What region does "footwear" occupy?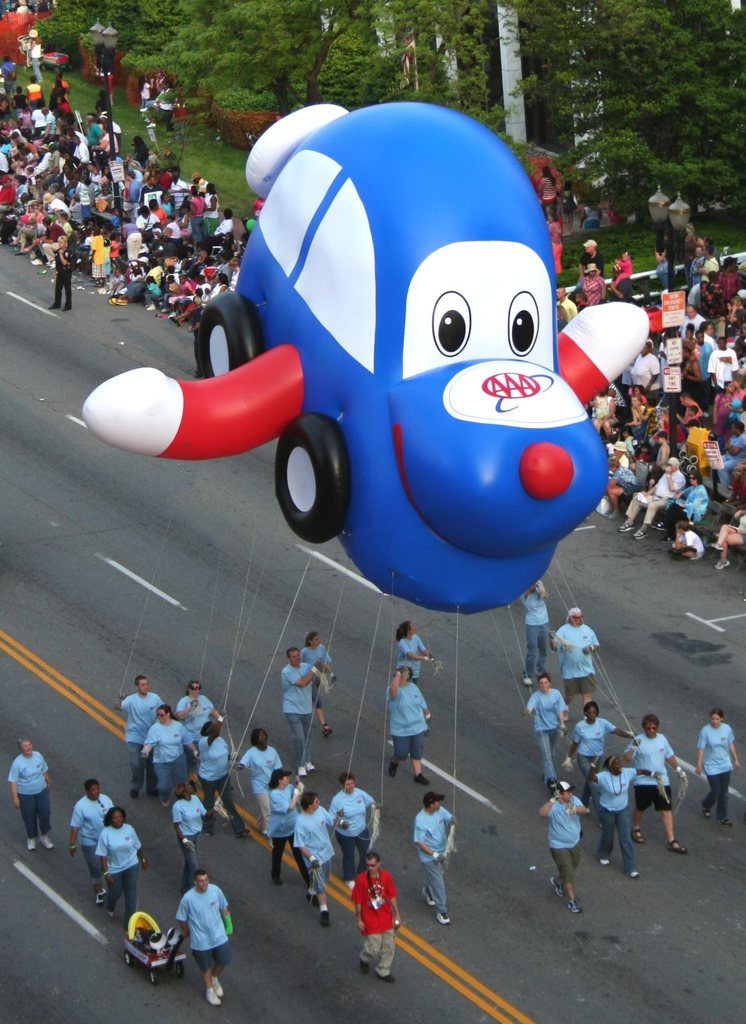
{"left": 715, "top": 559, "right": 729, "bottom": 572}.
